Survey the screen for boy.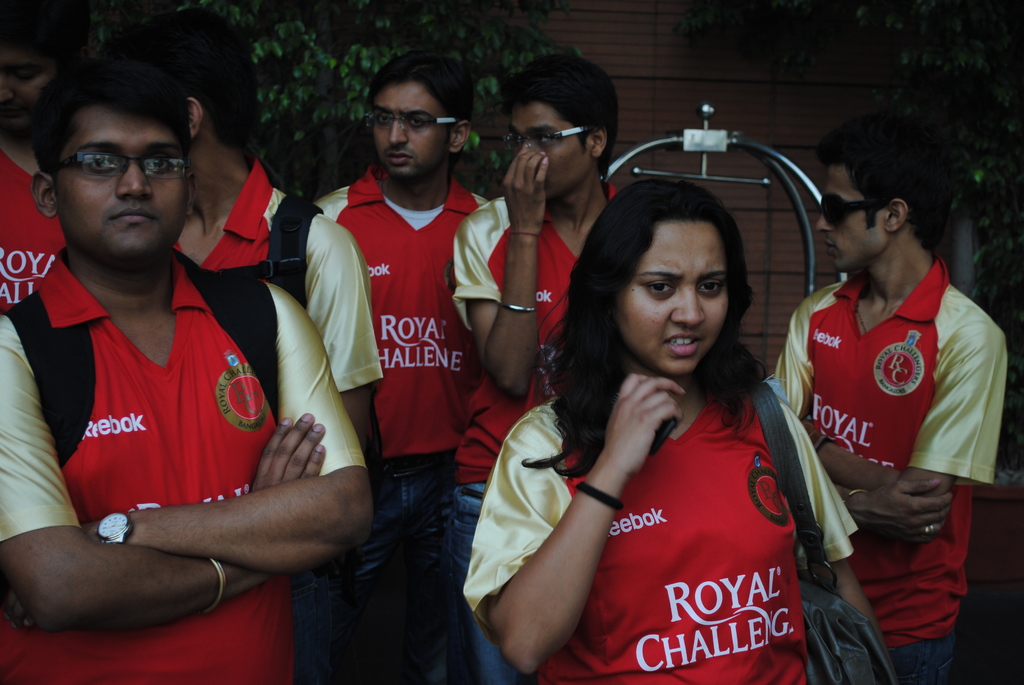
Survey found: rect(772, 130, 1006, 684).
